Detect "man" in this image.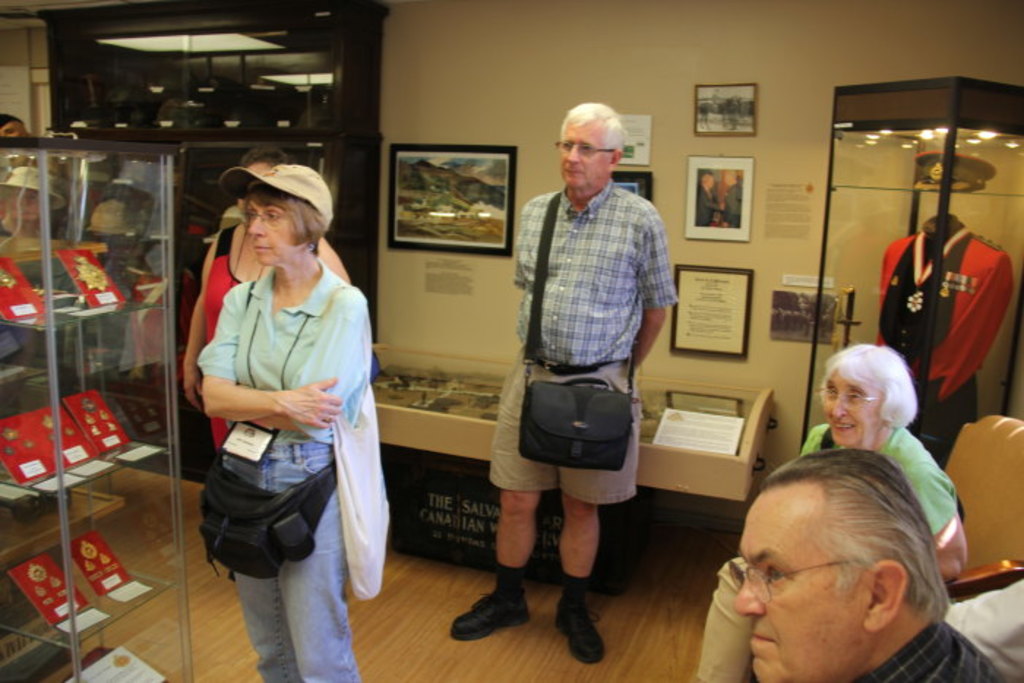
Detection: box(721, 443, 1004, 682).
